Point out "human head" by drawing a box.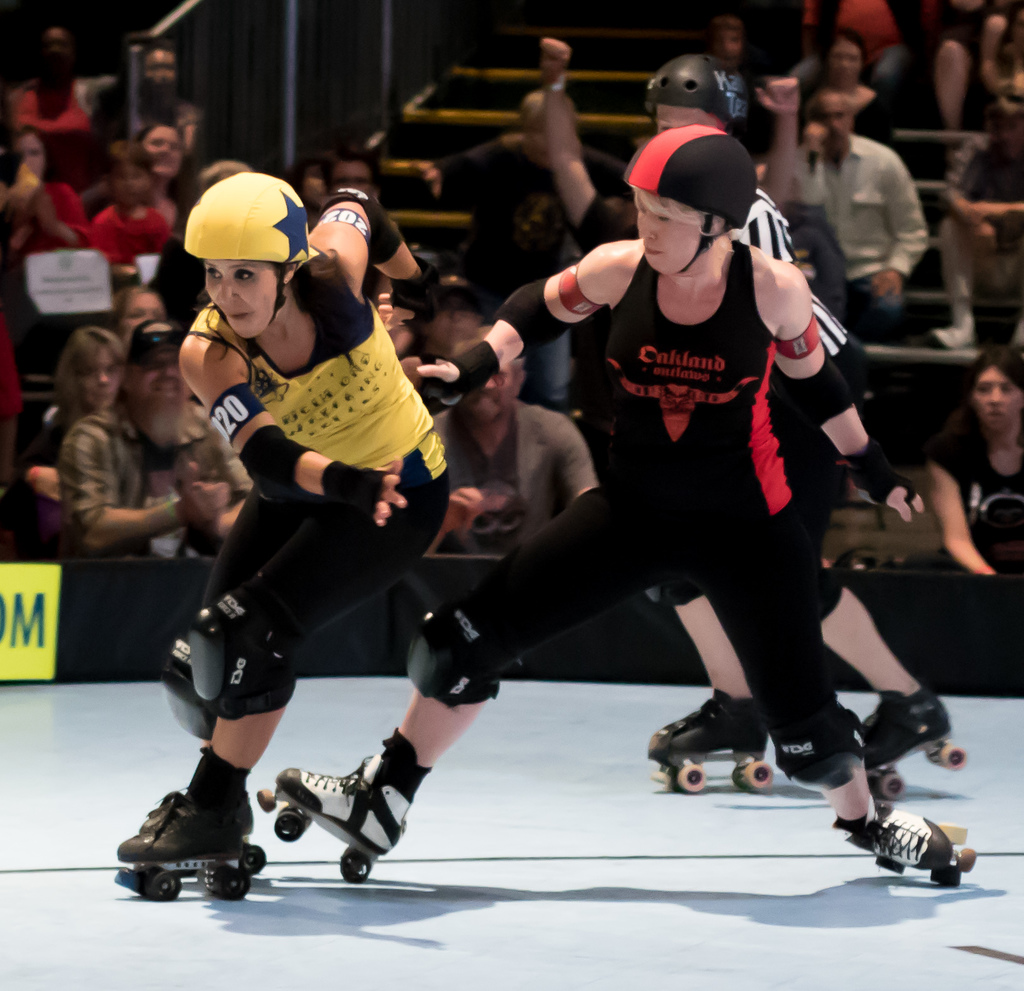
region(32, 26, 71, 70).
